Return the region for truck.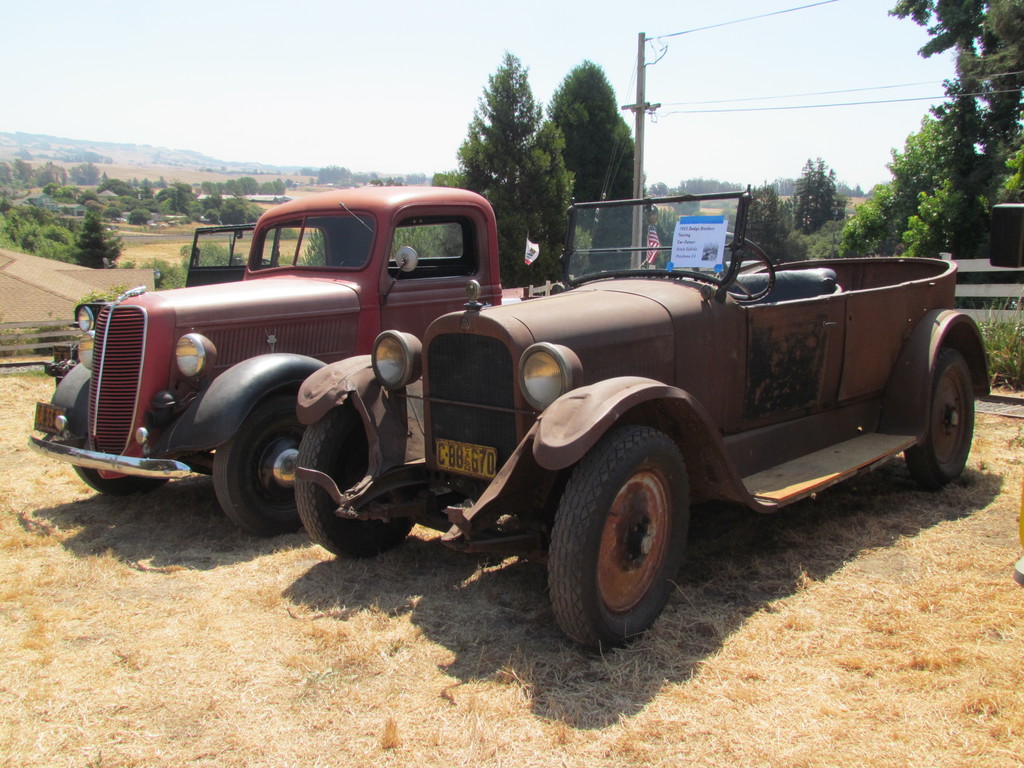
[x1=24, y1=185, x2=547, y2=534].
